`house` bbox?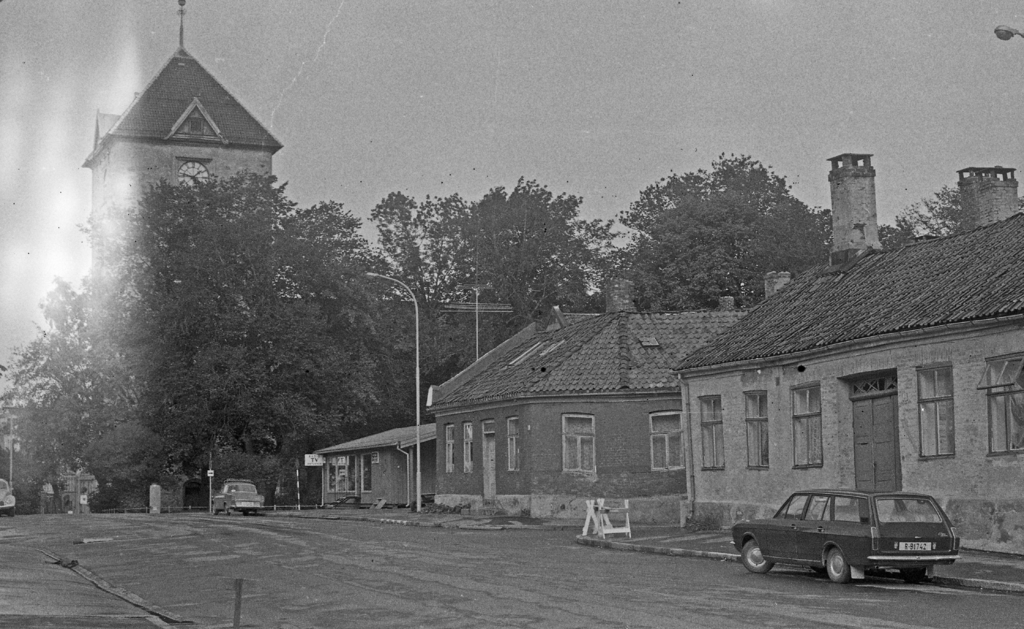
x1=669, y1=154, x2=1023, y2=553
